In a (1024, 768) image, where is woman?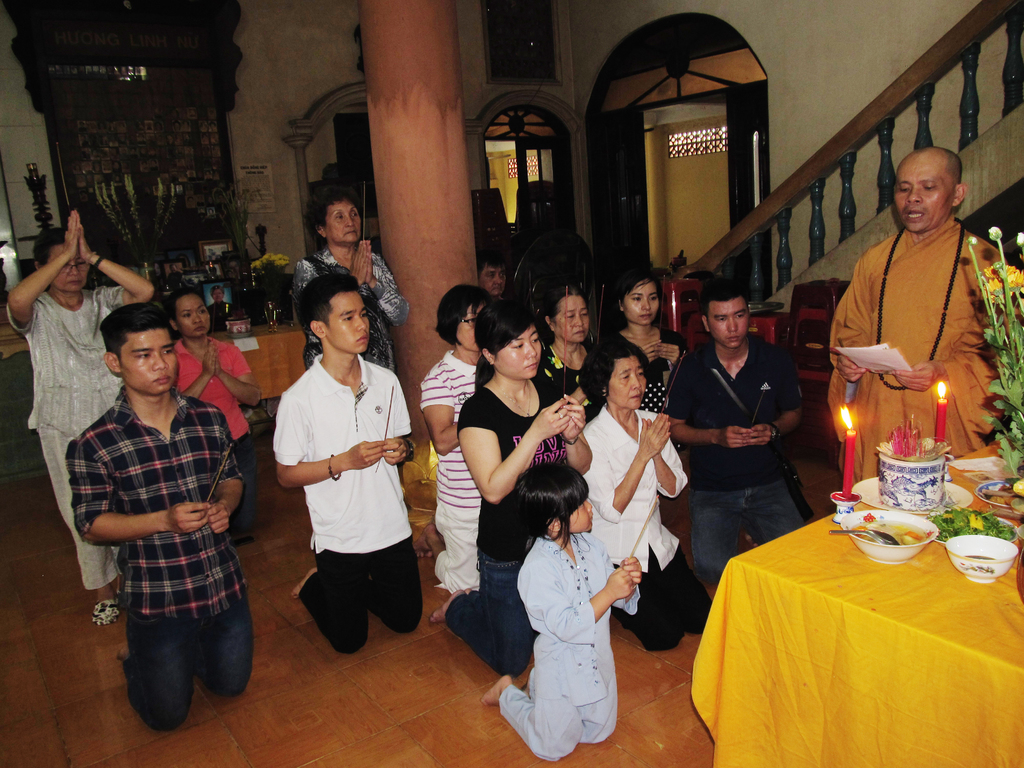
bbox=[541, 283, 612, 420].
